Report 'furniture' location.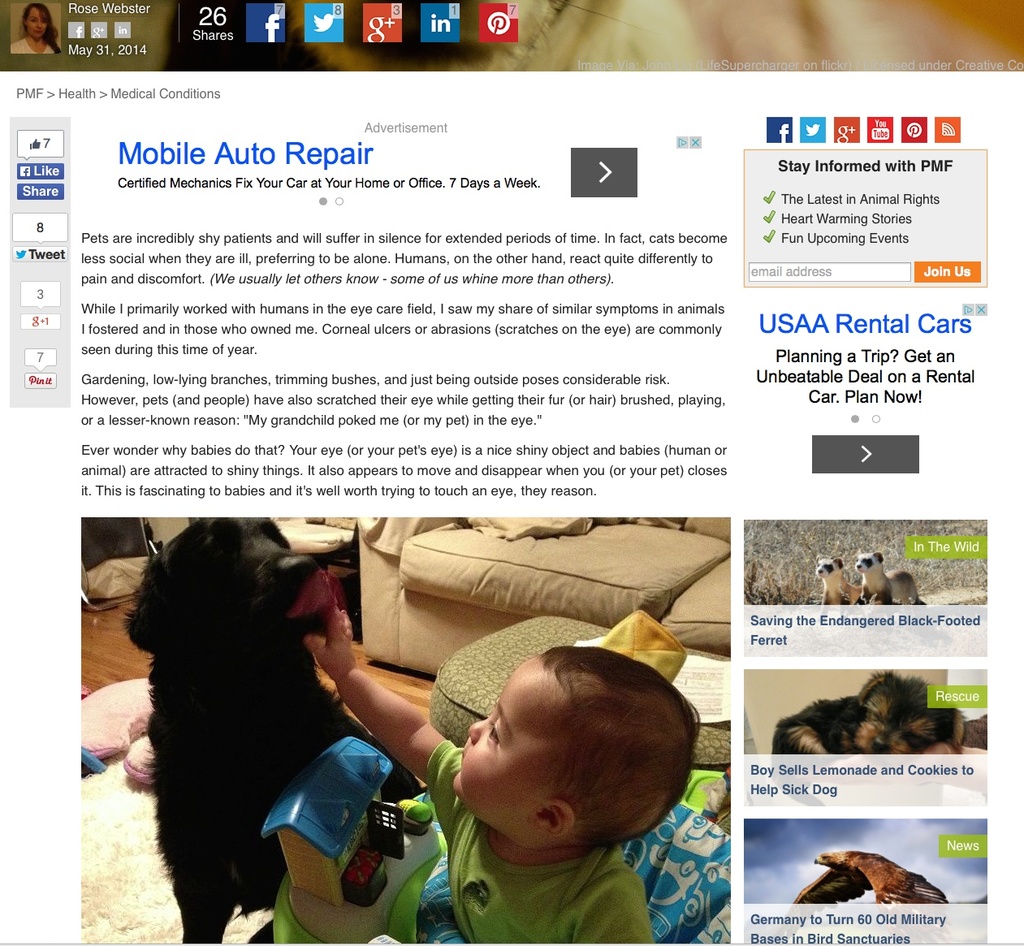
Report: x1=146, y1=517, x2=355, y2=639.
